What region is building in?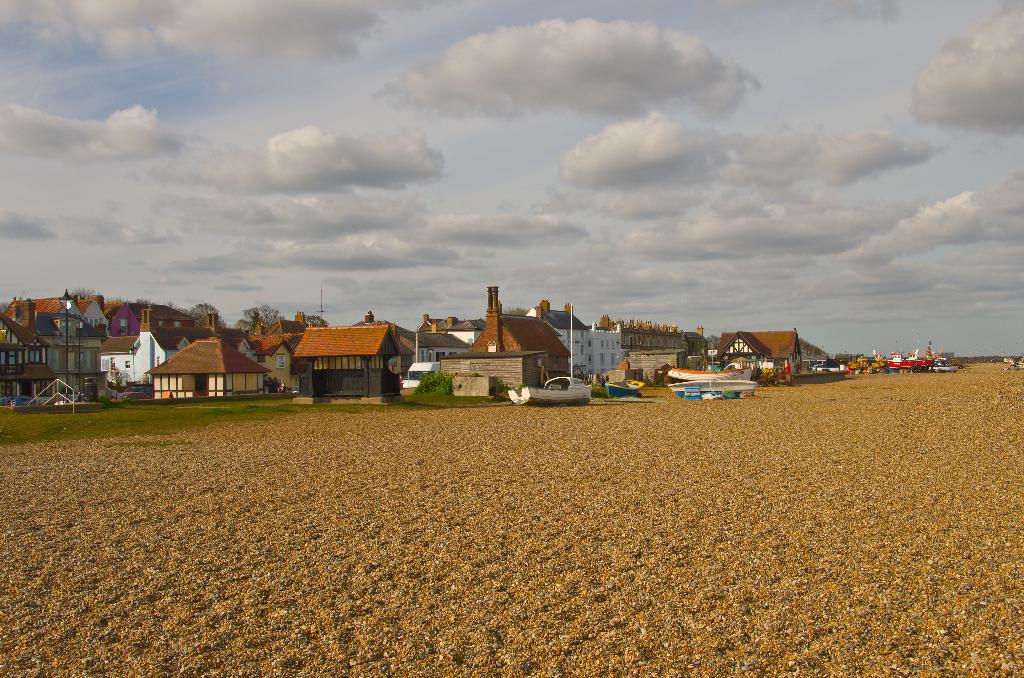
[621, 326, 710, 383].
